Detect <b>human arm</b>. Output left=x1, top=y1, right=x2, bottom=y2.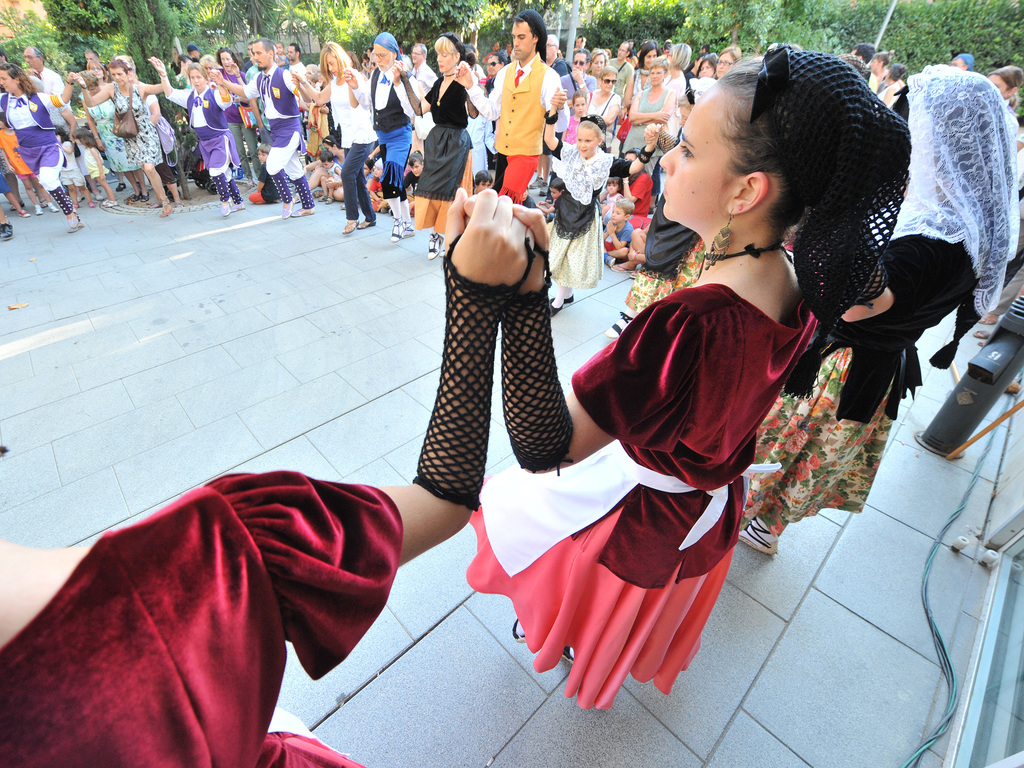
left=394, top=56, right=436, bottom=116.
